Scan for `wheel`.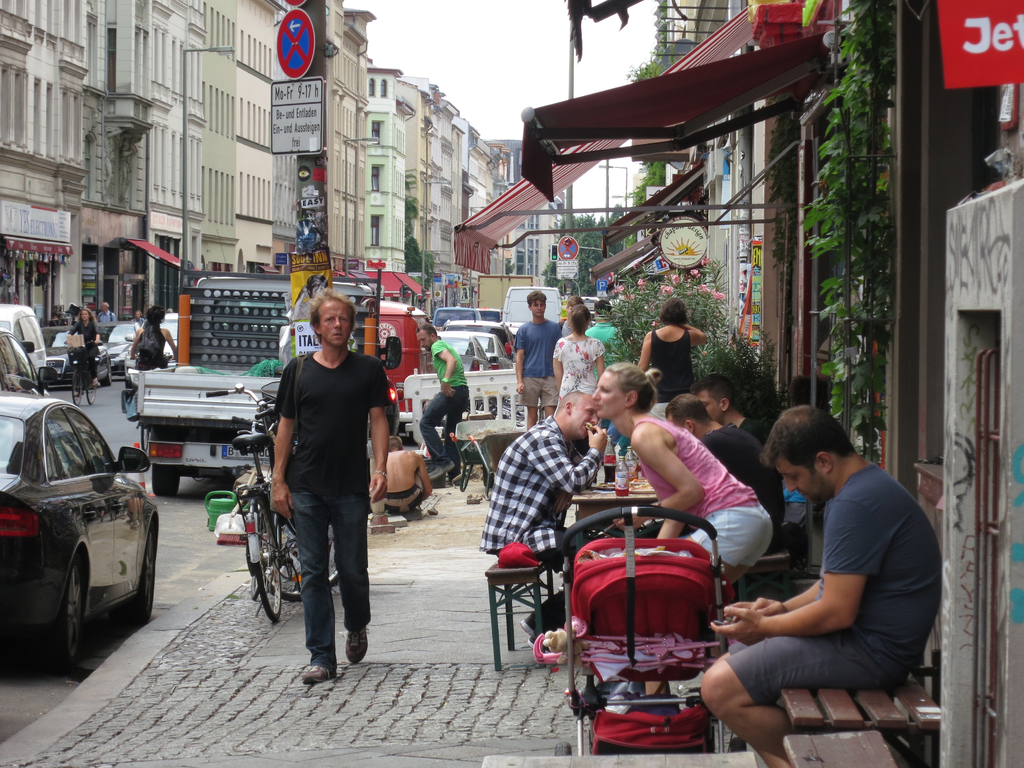
Scan result: [x1=116, y1=520, x2=156, y2=626].
